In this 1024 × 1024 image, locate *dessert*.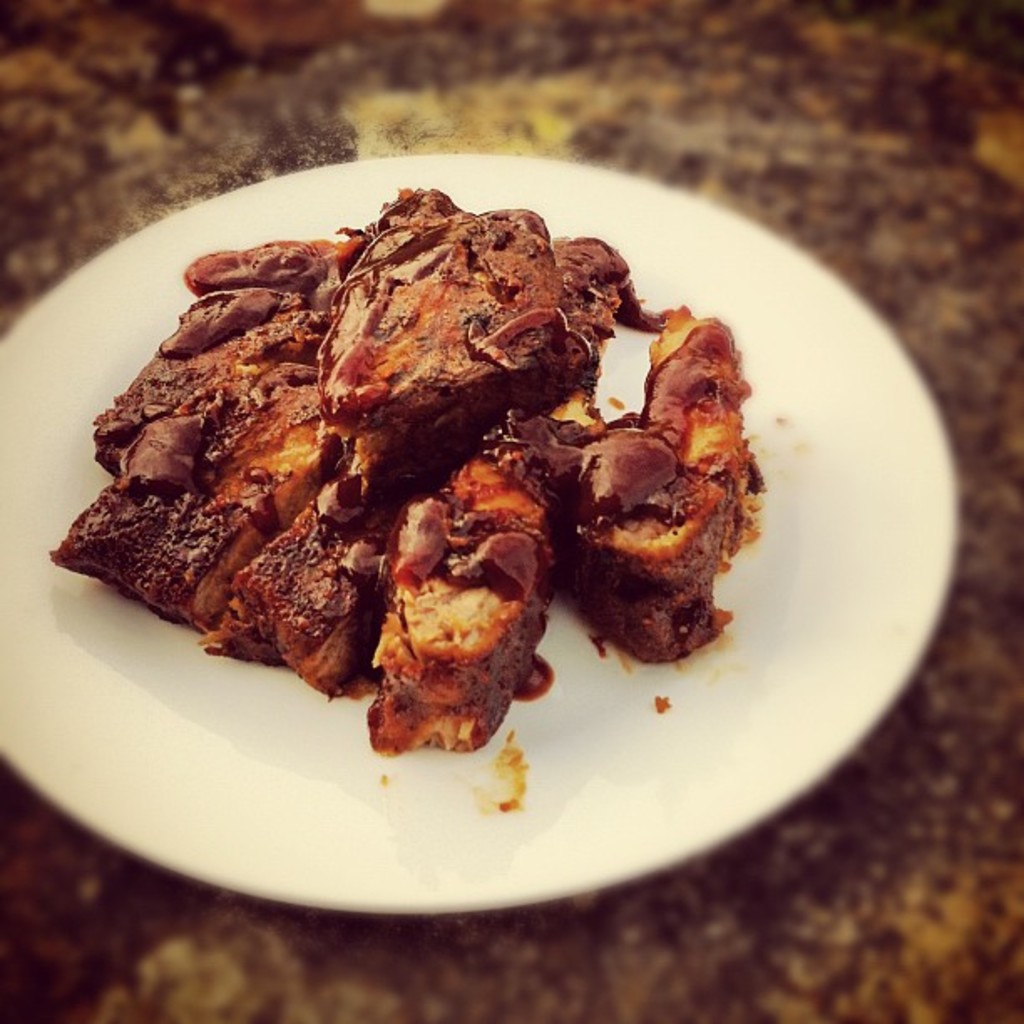
Bounding box: (x1=64, y1=214, x2=783, y2=773).
